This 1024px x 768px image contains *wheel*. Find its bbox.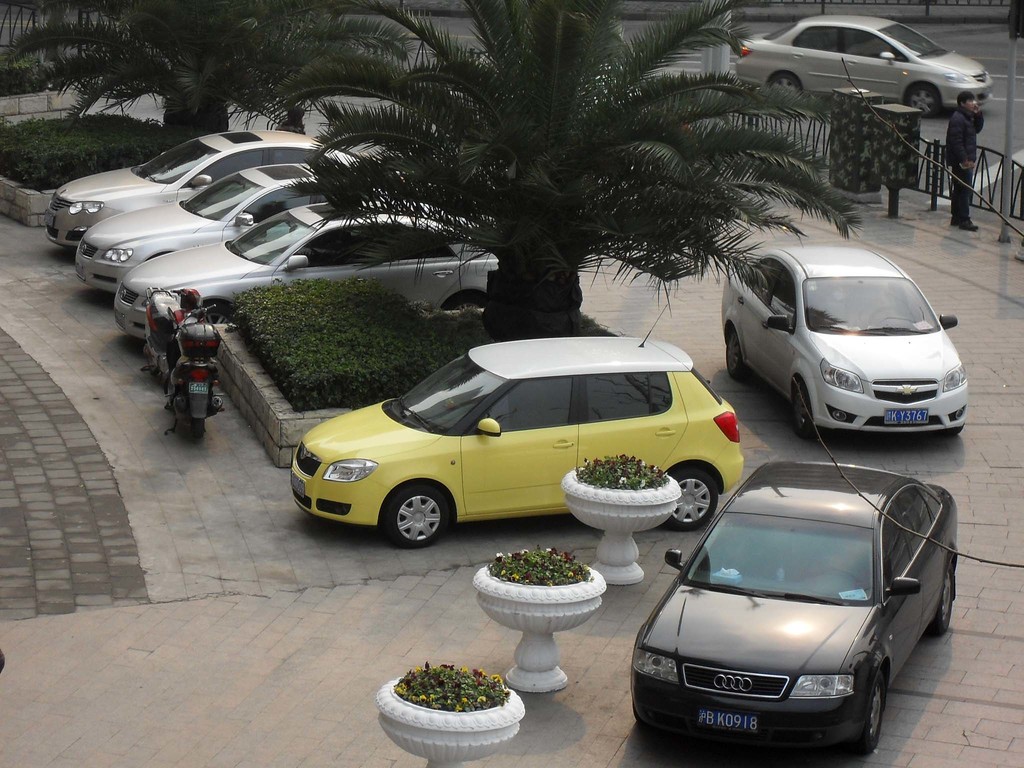
{"left": 203, "top": 298, "right": 240, "bottom": 325}.
